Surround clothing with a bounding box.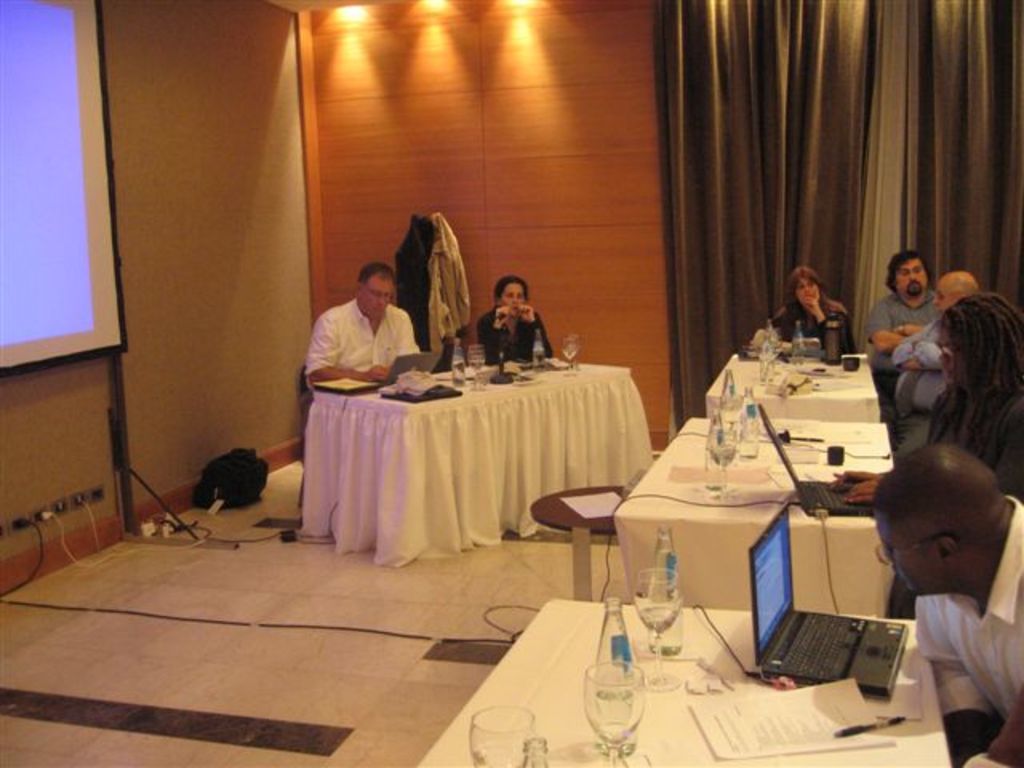
box=[882, 315, 954, 453].
